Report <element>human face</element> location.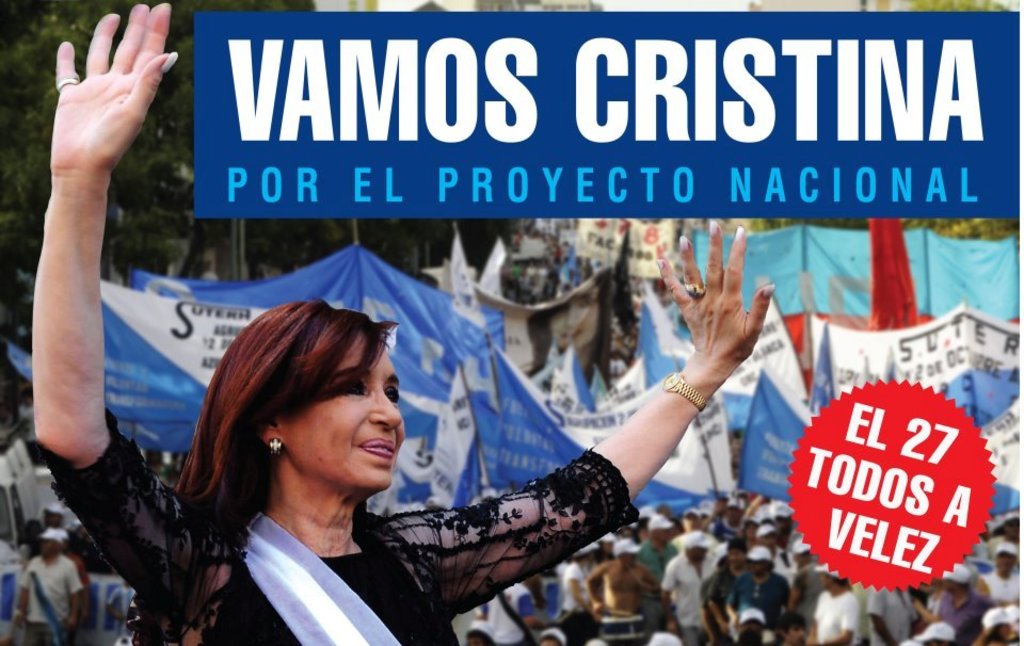
Report: rect(1005, 523, 1019, 539).
